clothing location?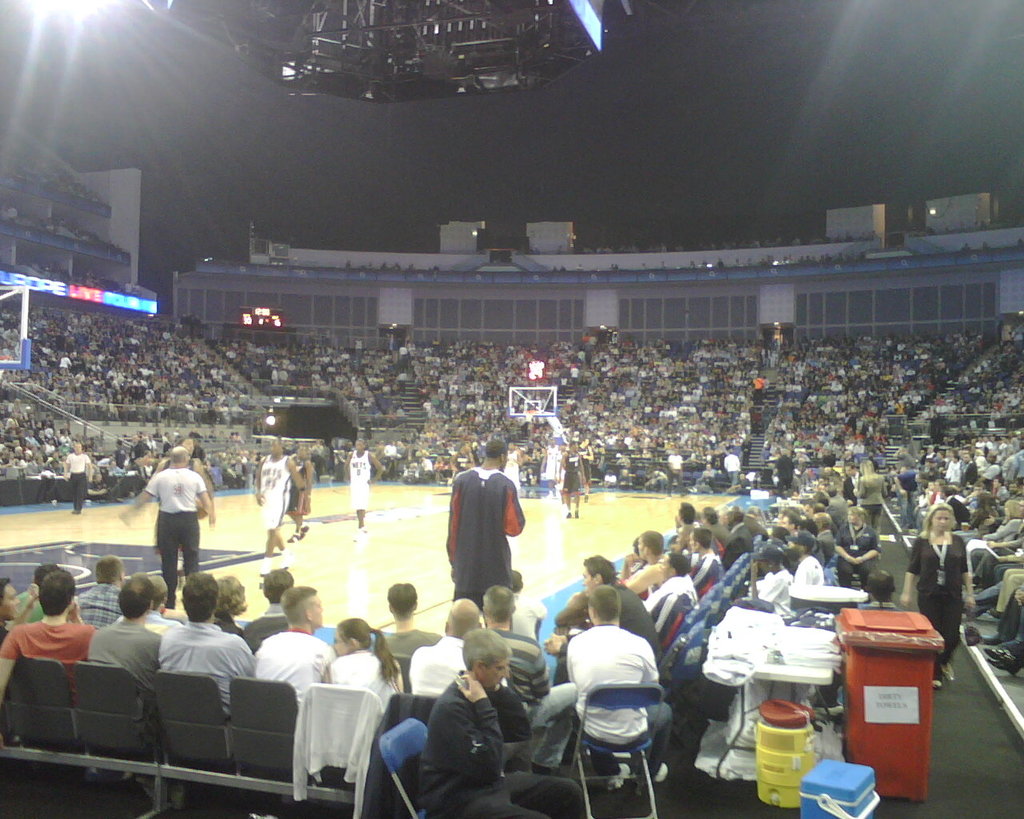
240,600,286,648
